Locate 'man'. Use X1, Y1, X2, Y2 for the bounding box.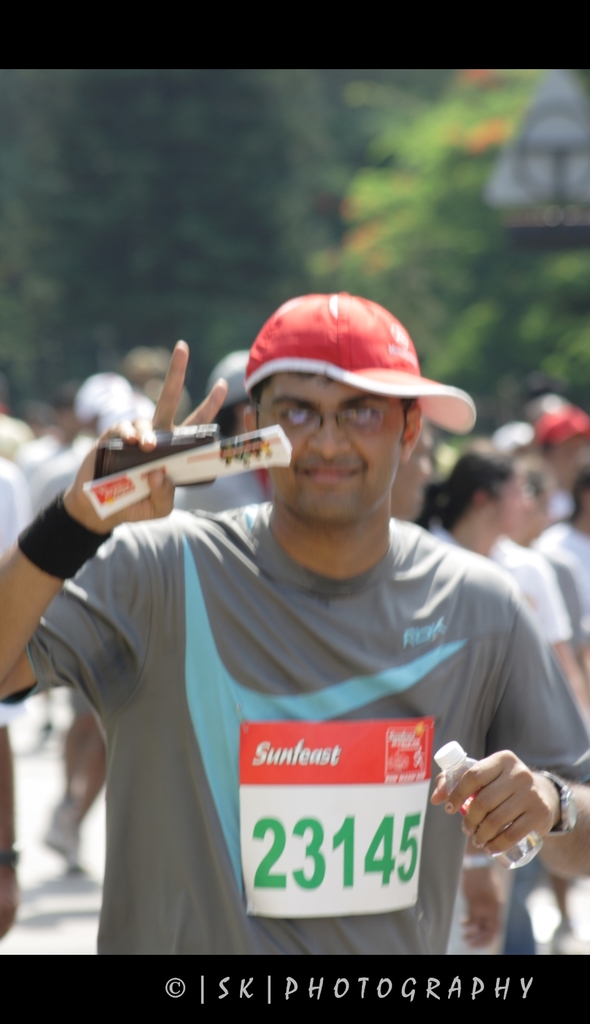
524, 396, 589, 517.
